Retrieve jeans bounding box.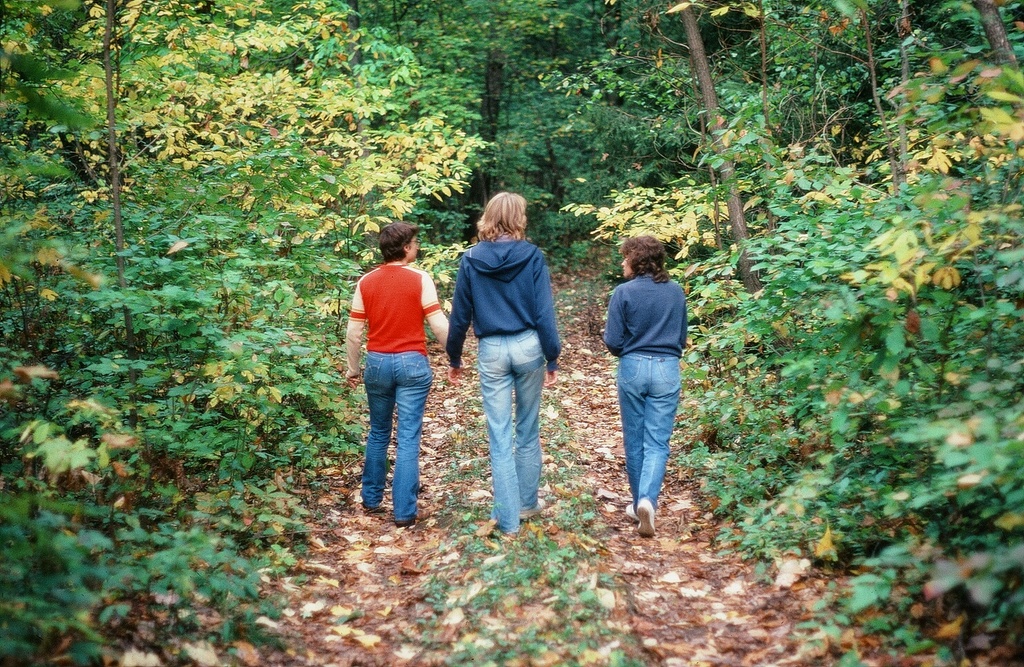
Bounding box: <bbox>617, 354, 681, 515</bbox>.
